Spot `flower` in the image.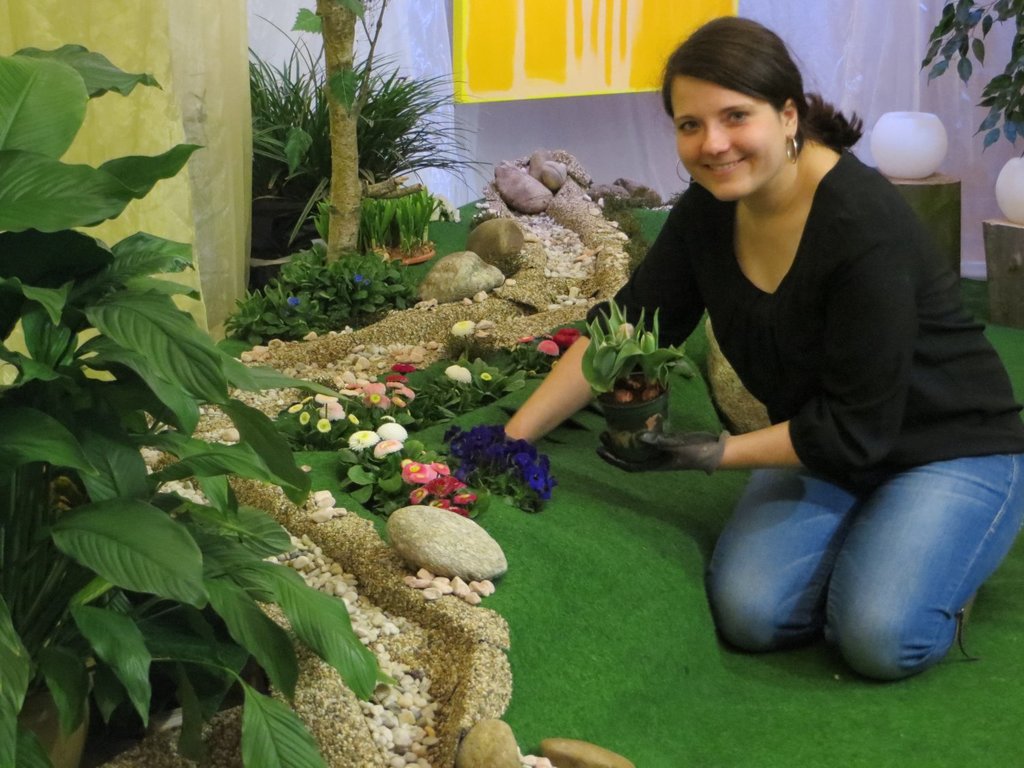
`flower` found at {"left": 441, "top": 367, "right": 473, "bottom": 384}.
